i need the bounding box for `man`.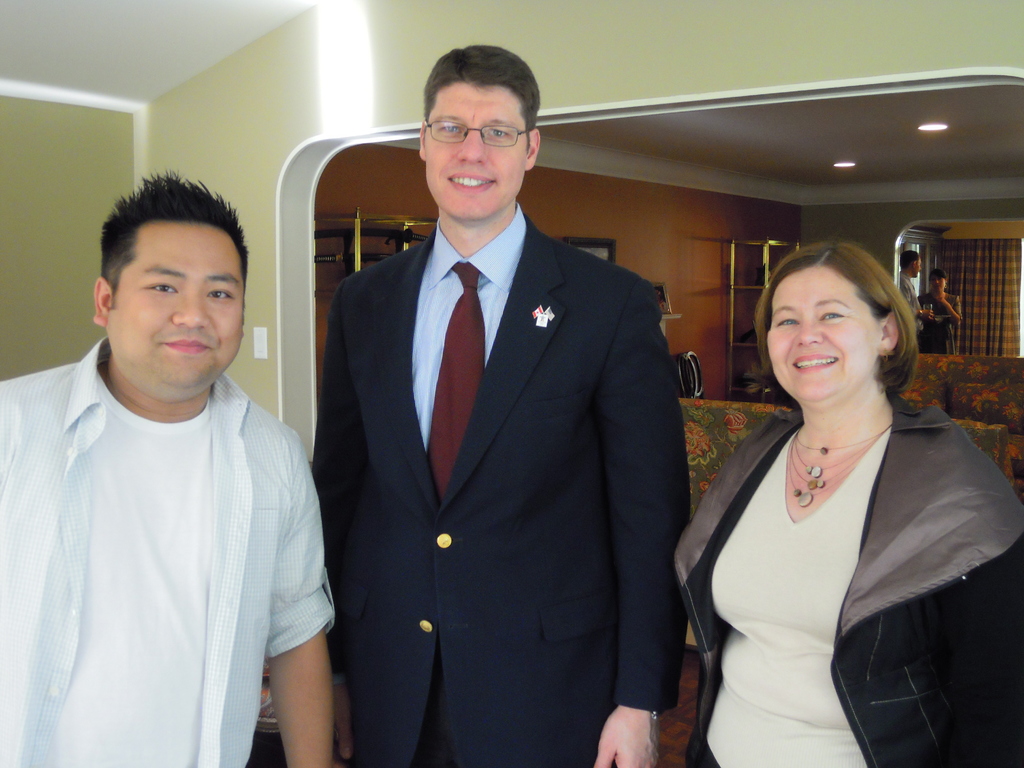
Here it is: (901,252,934,341).
